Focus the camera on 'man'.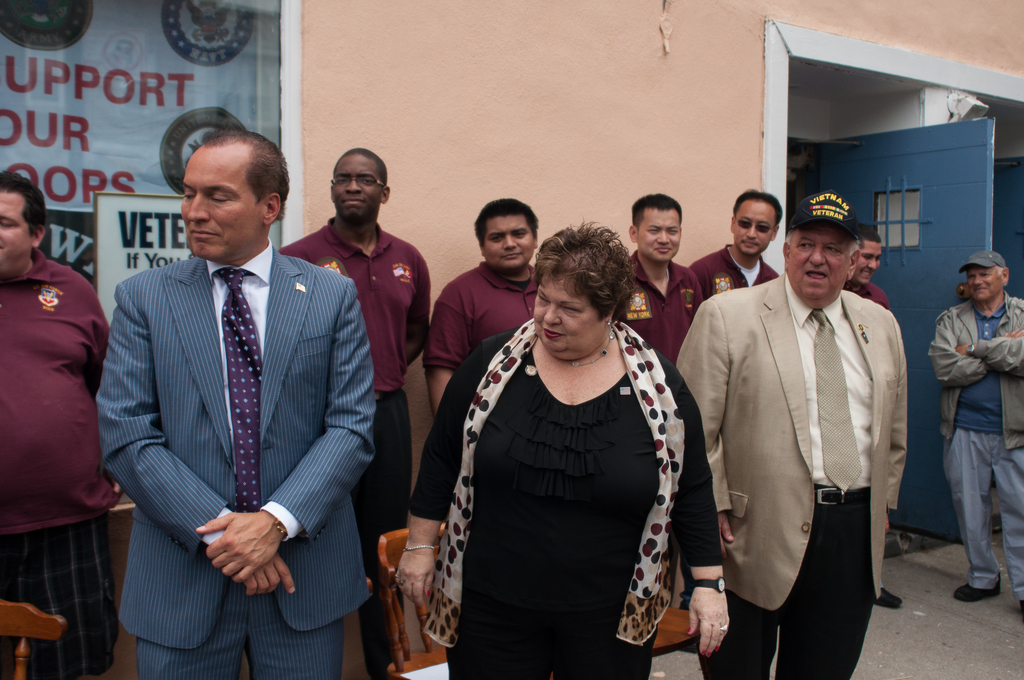
Focus region: locate(419, 195, 541, 408).
